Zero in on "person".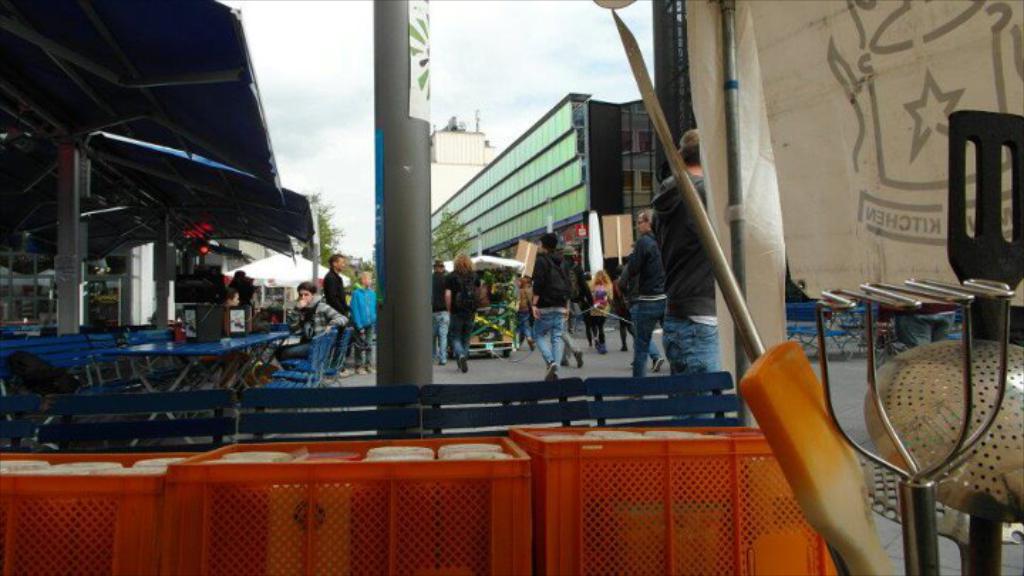
Zeroed in: x1=532, y1=235, x2=570, y2=378.
